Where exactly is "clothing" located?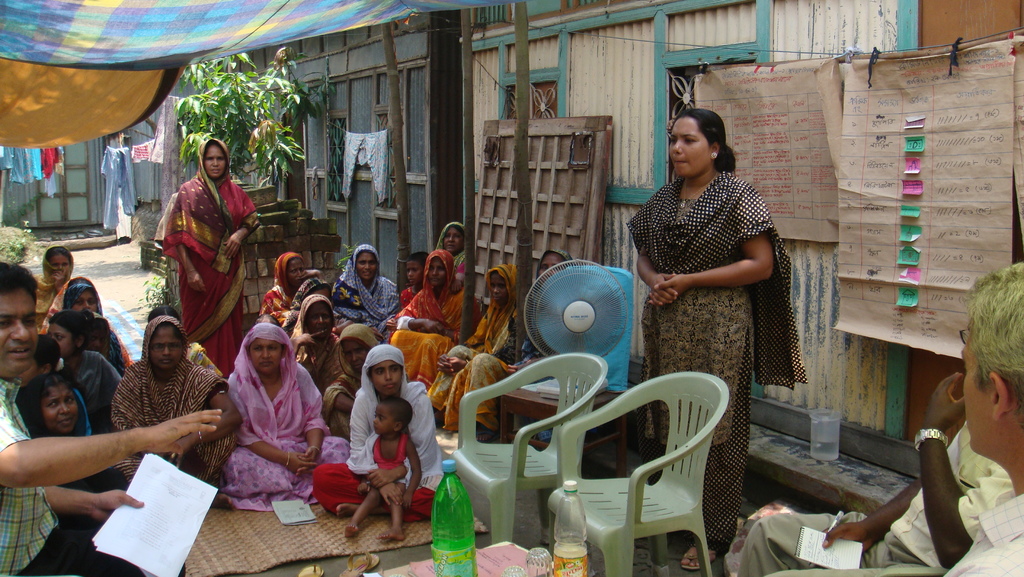
Its bounding box is l=387, t=249, r=477, b=388.
